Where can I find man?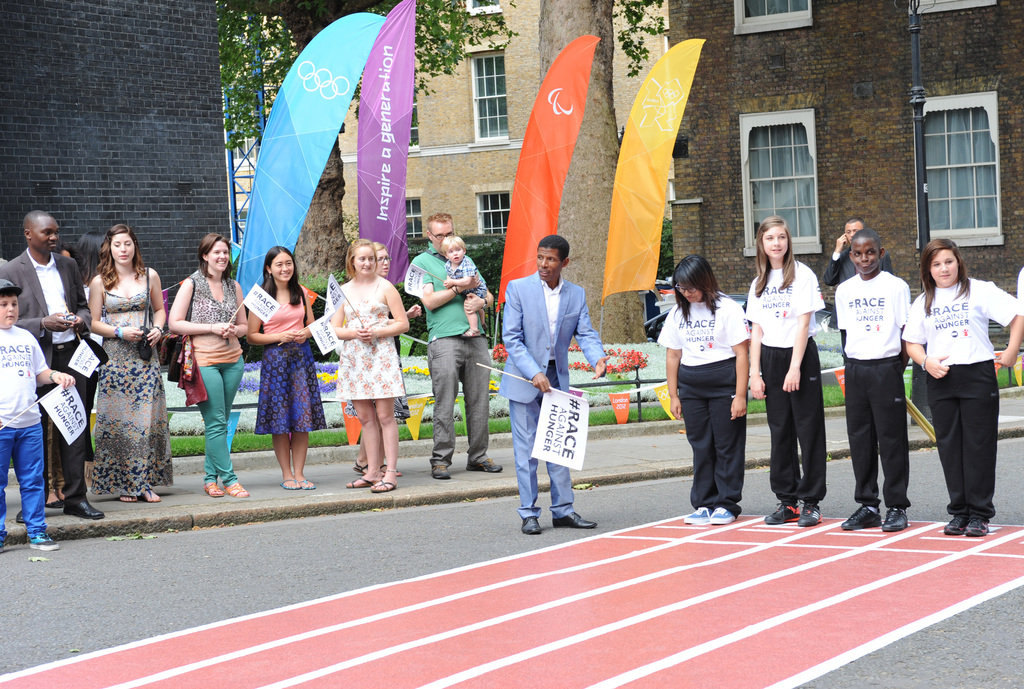
You can find it at [left=0, top=206, right=108, bottom=521].
